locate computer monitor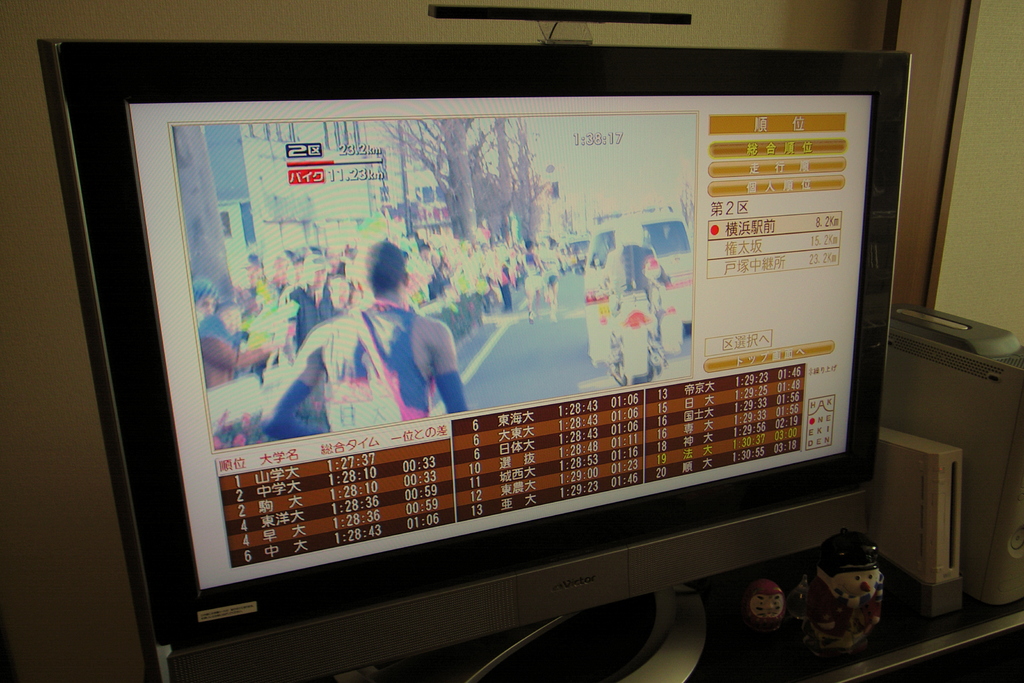
[29, 27, 929, 682]
